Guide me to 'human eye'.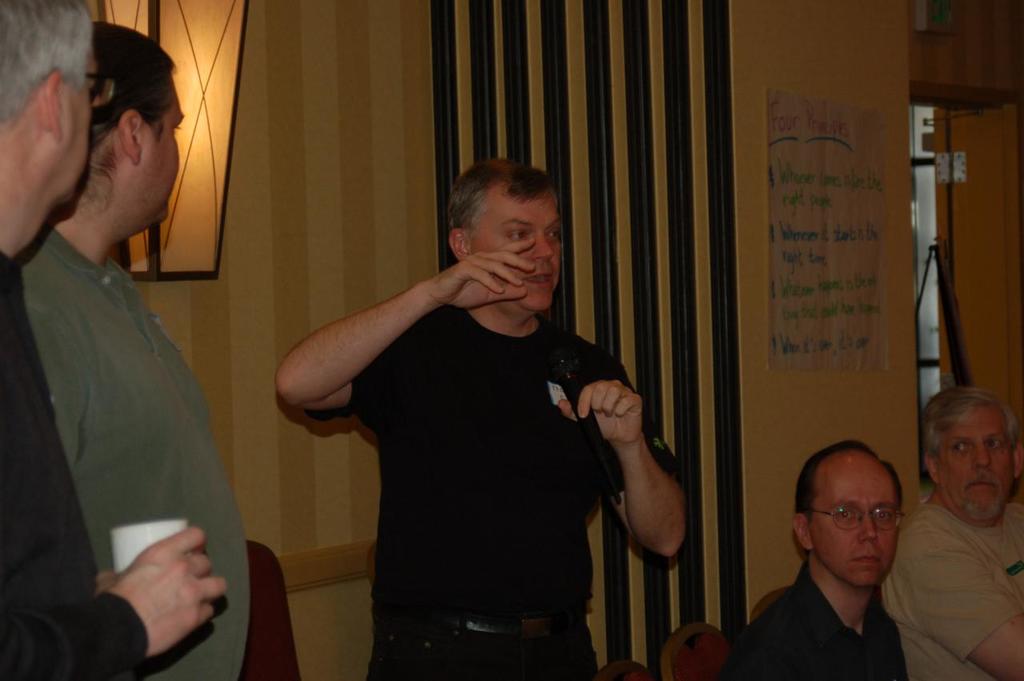
Guidance: 506/232/533/244.
